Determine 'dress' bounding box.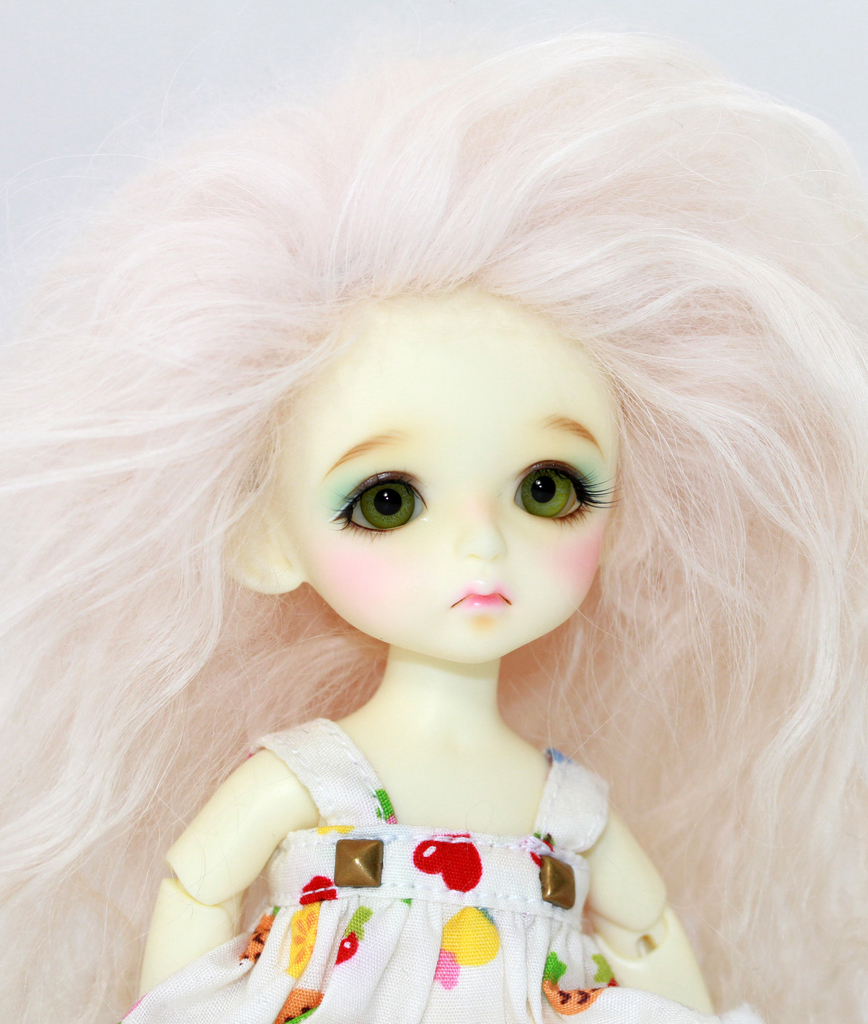
Determined: 117, 716, 761, 1023.
